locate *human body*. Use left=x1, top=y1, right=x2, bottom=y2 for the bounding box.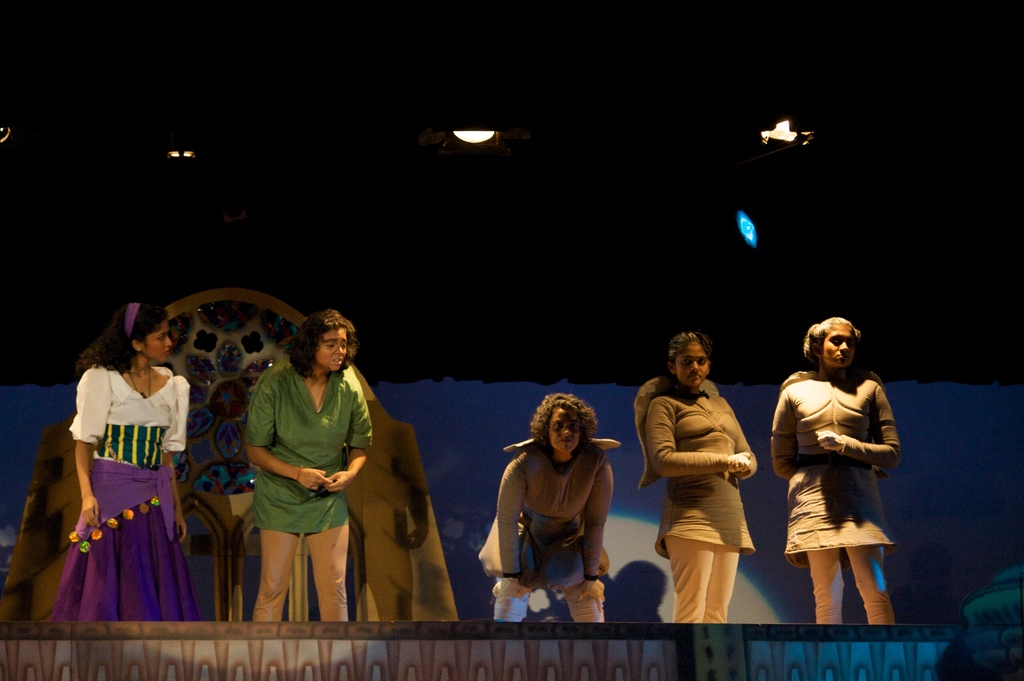
left=476, top=390, right=614, bottom=621.
